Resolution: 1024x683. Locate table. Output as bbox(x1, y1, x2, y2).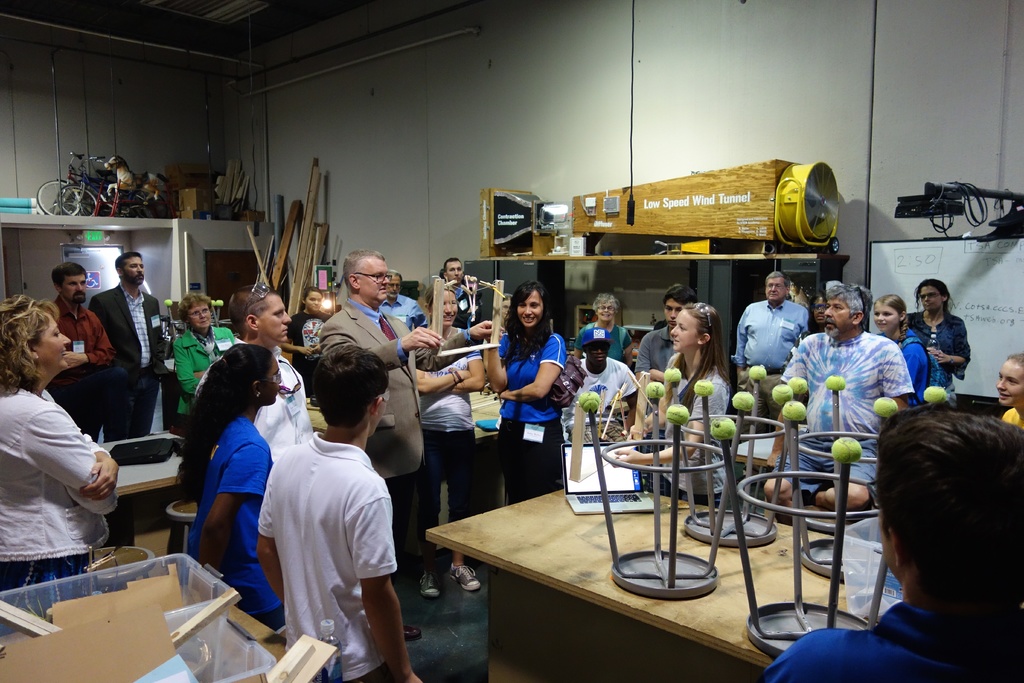
bbox(431, 440, 828, 664).
